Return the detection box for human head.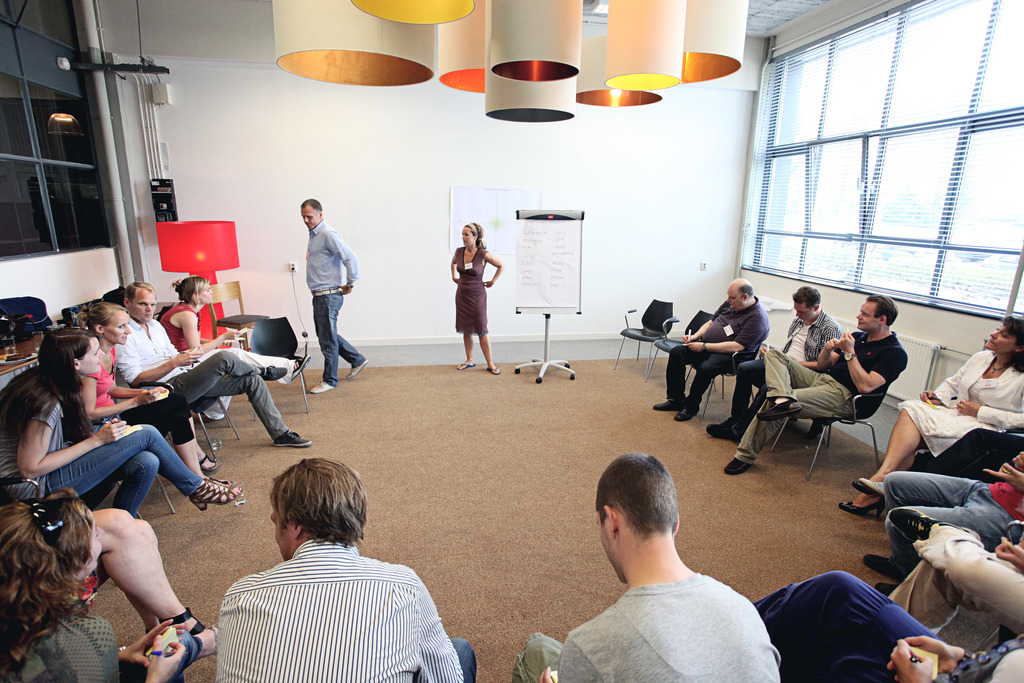
select_region(601, 457, 684, 582).
